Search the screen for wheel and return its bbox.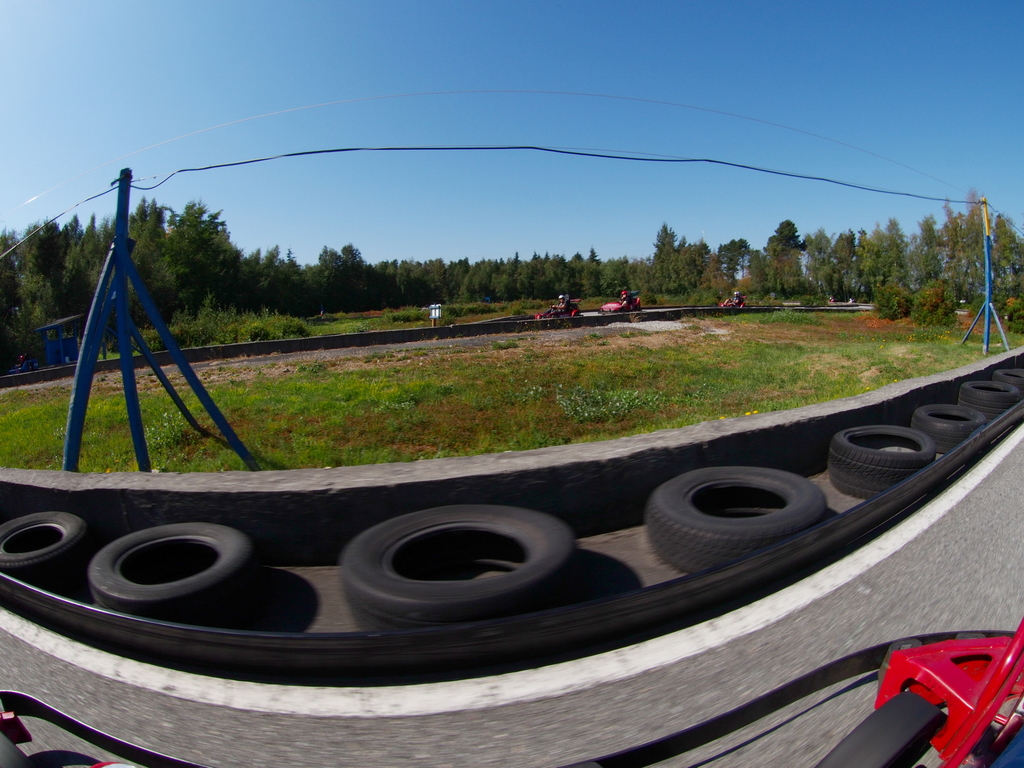
Found: <bbox>1, 508, 91, 579</bbox>.
